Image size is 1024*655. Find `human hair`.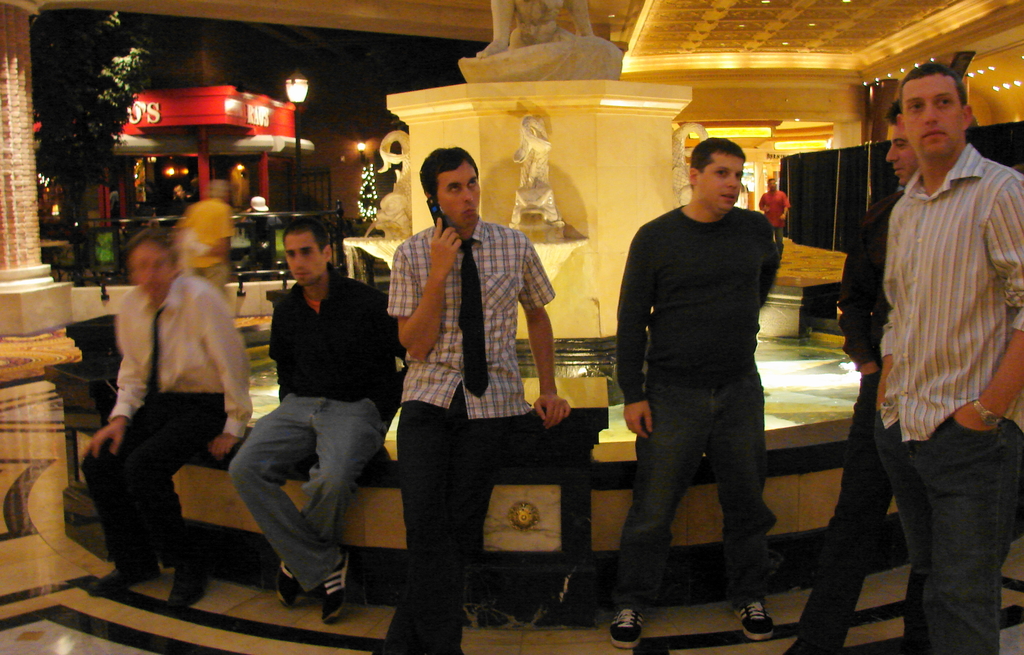
locate(421, 147, 480, 213).
